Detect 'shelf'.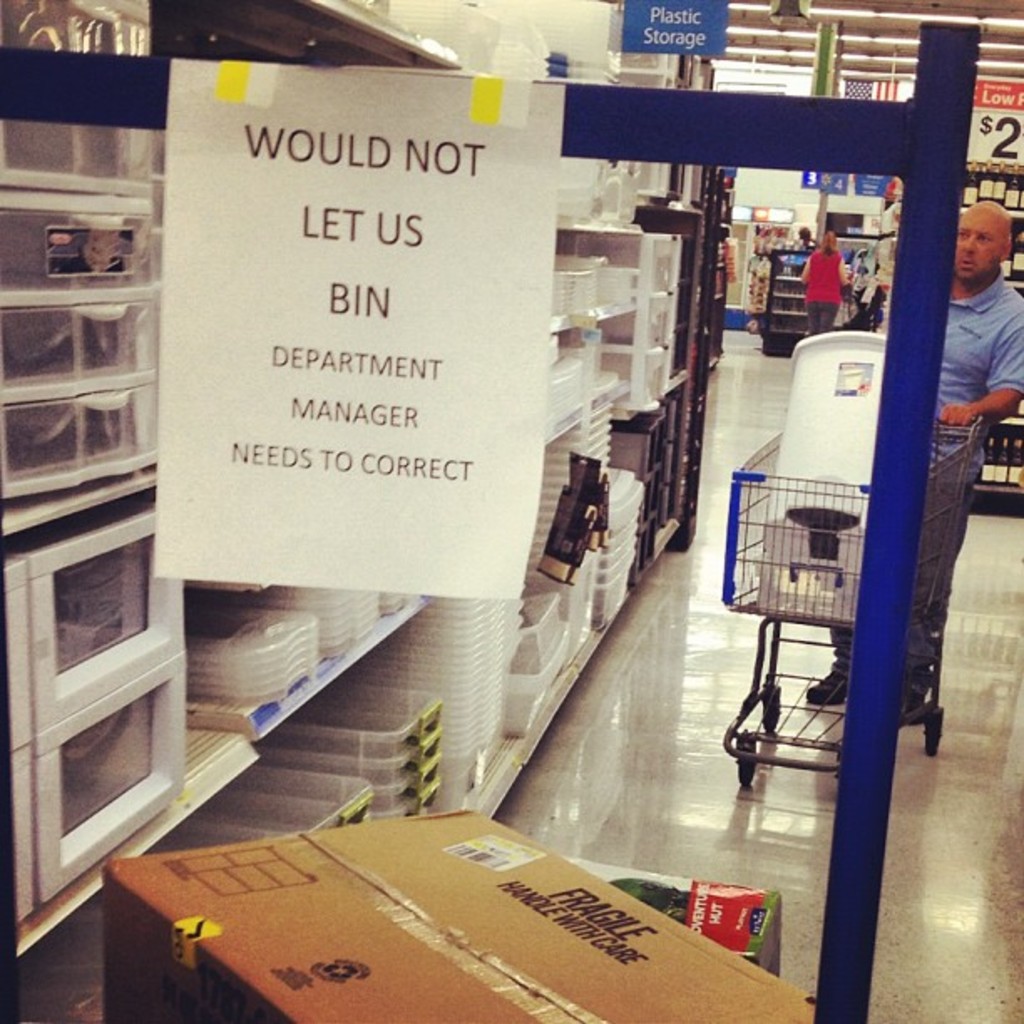
Detected at 758, 239, 818, 338.
